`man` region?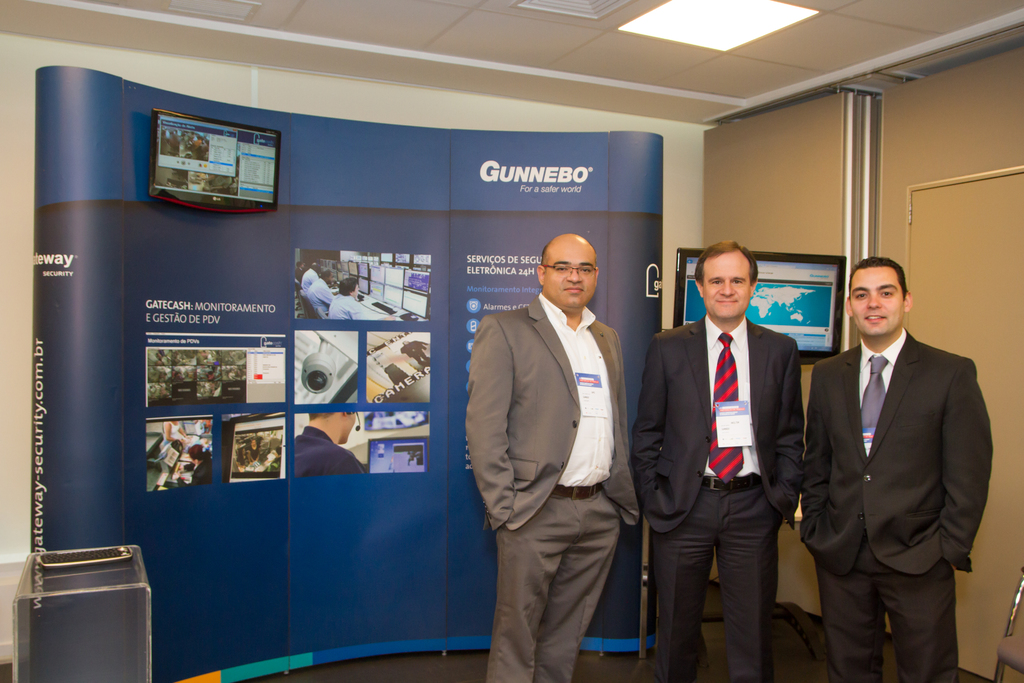
{"left": 174, "top": 446, "right": 214, "bottom": 491}
